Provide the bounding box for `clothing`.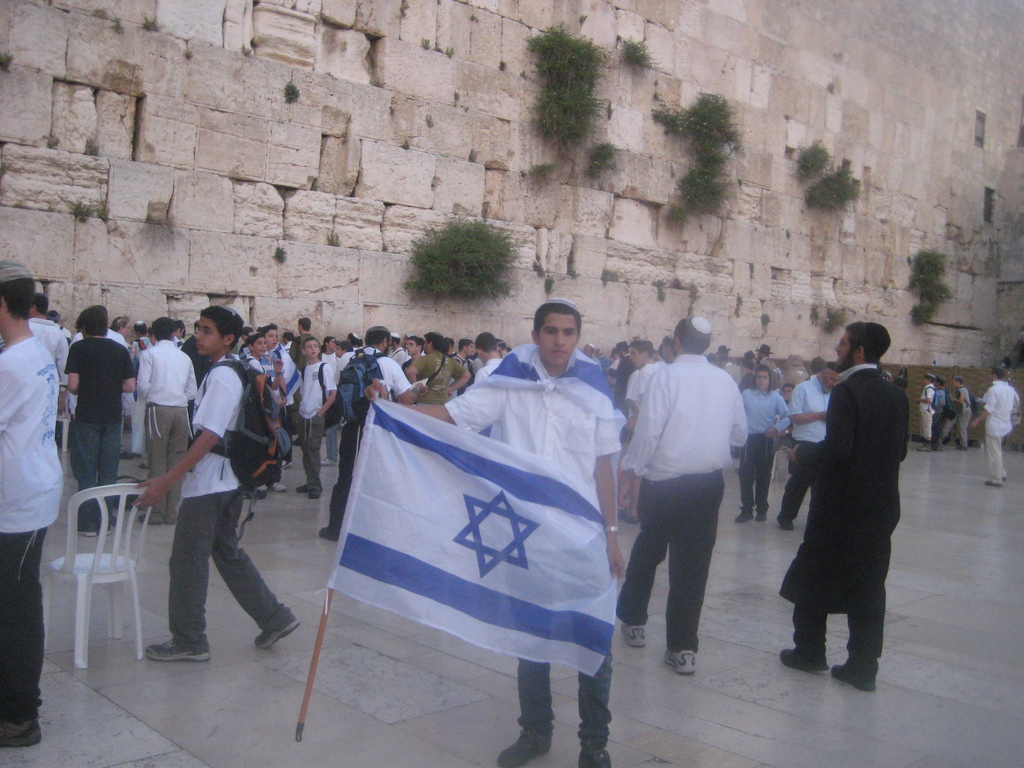
(x1=0, y1=332, x2=63, y2=726).
